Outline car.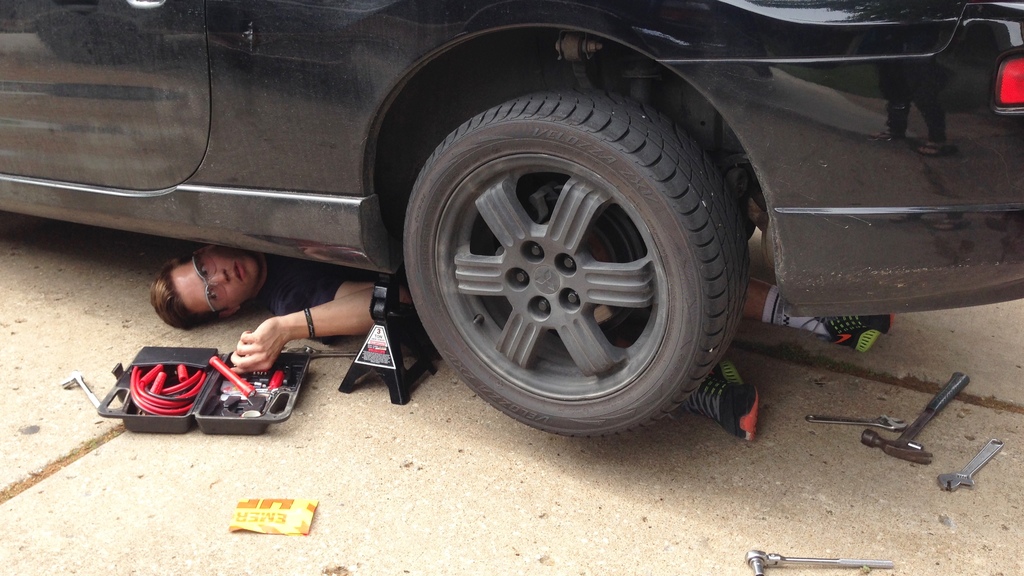
Outline: locate(0, 0, 1023, 442).
